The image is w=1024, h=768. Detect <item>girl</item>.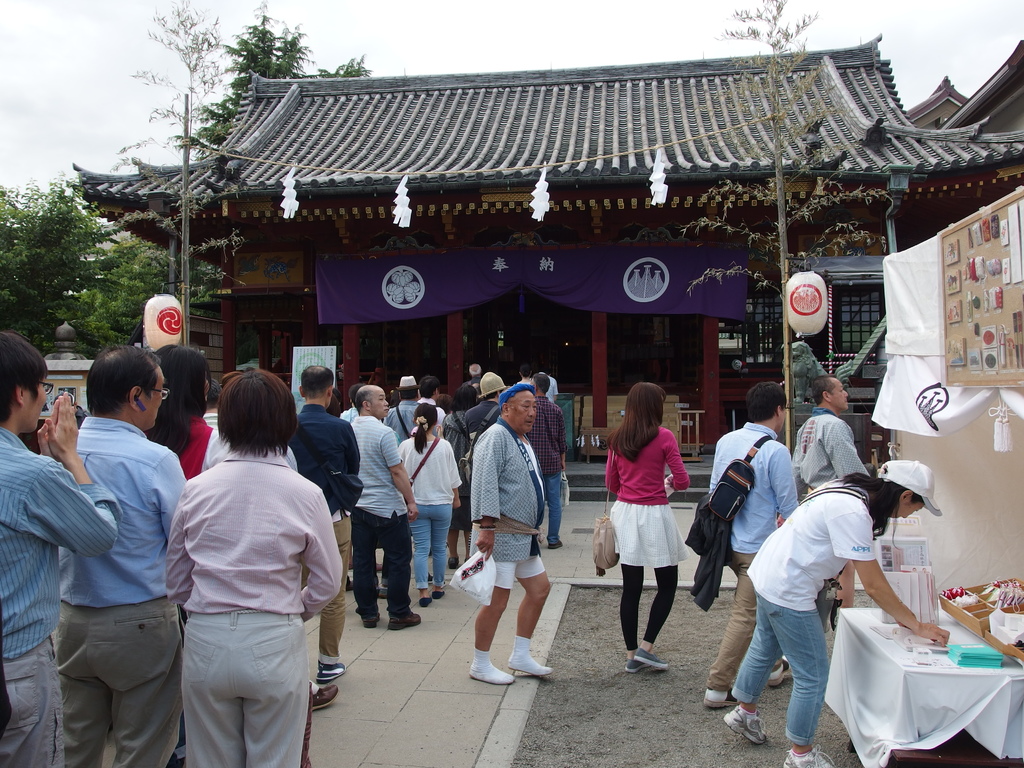
Detection: 605,383,686,671.
